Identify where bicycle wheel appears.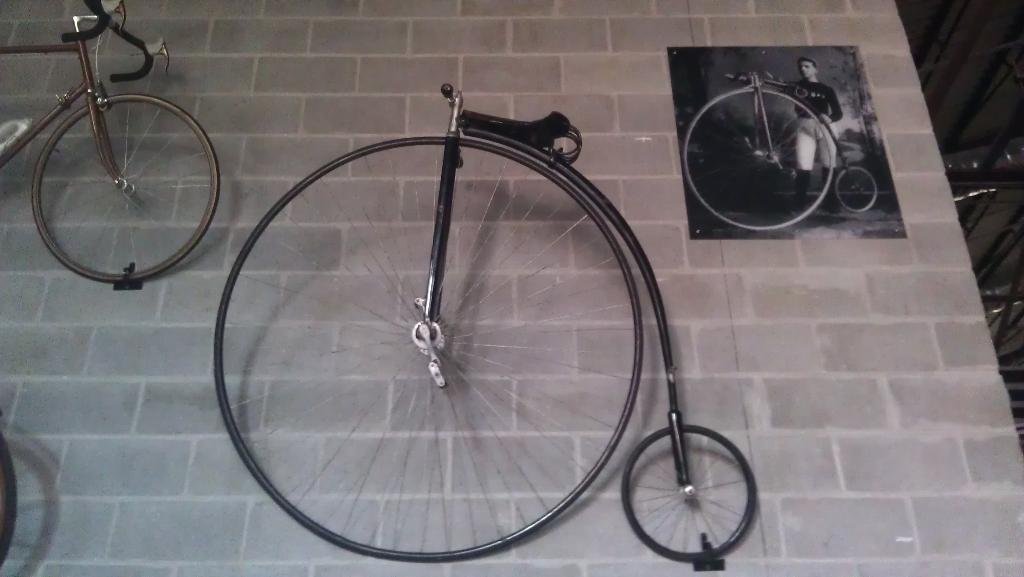
Appears at [214,136,644,562].
